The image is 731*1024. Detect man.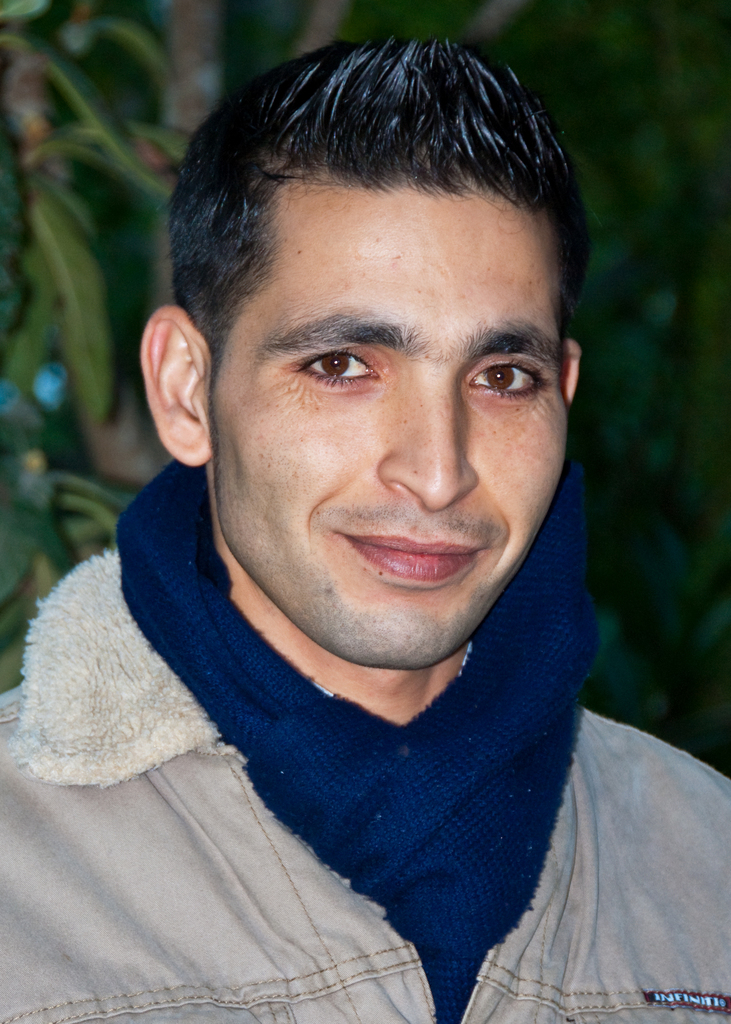
Detection: box=[0, 31, 730, 1023].
